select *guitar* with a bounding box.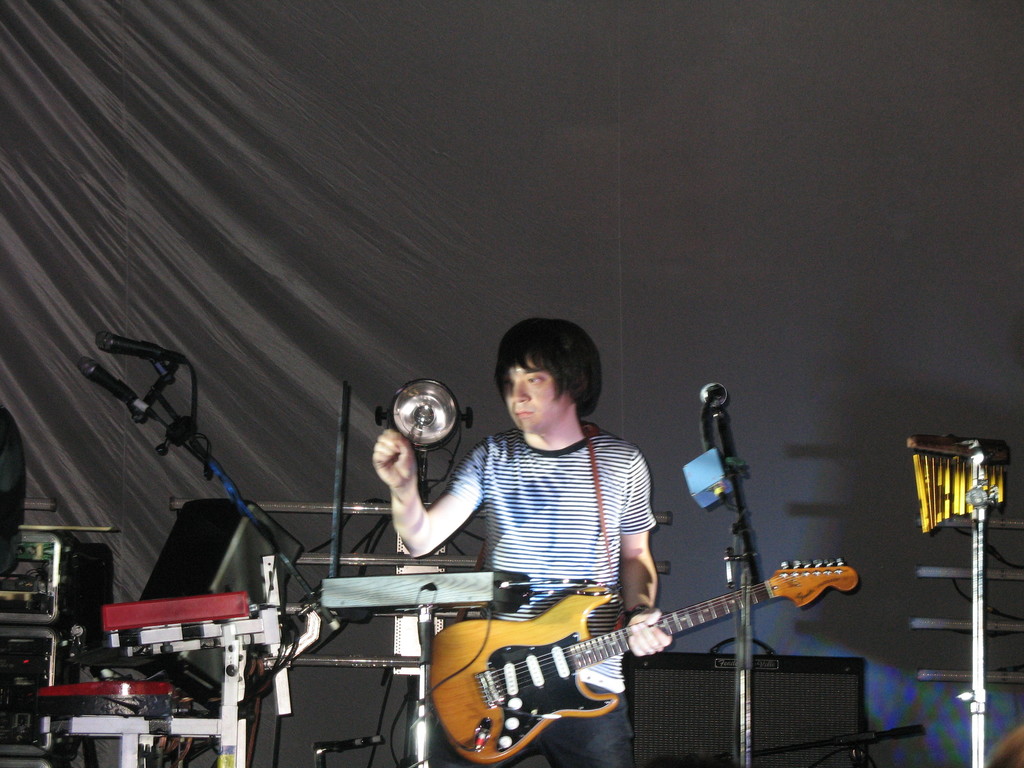
<region>426, 557, 862, 767</region>.
